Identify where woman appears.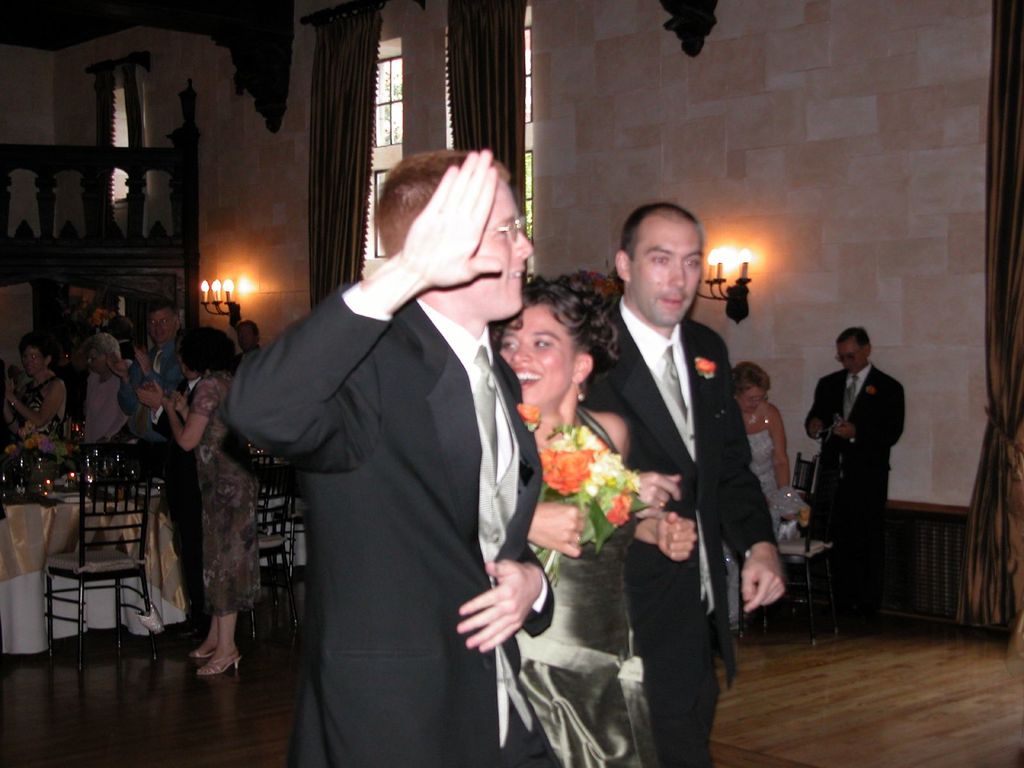
Appears at box=[488, 266, 698, 767].
